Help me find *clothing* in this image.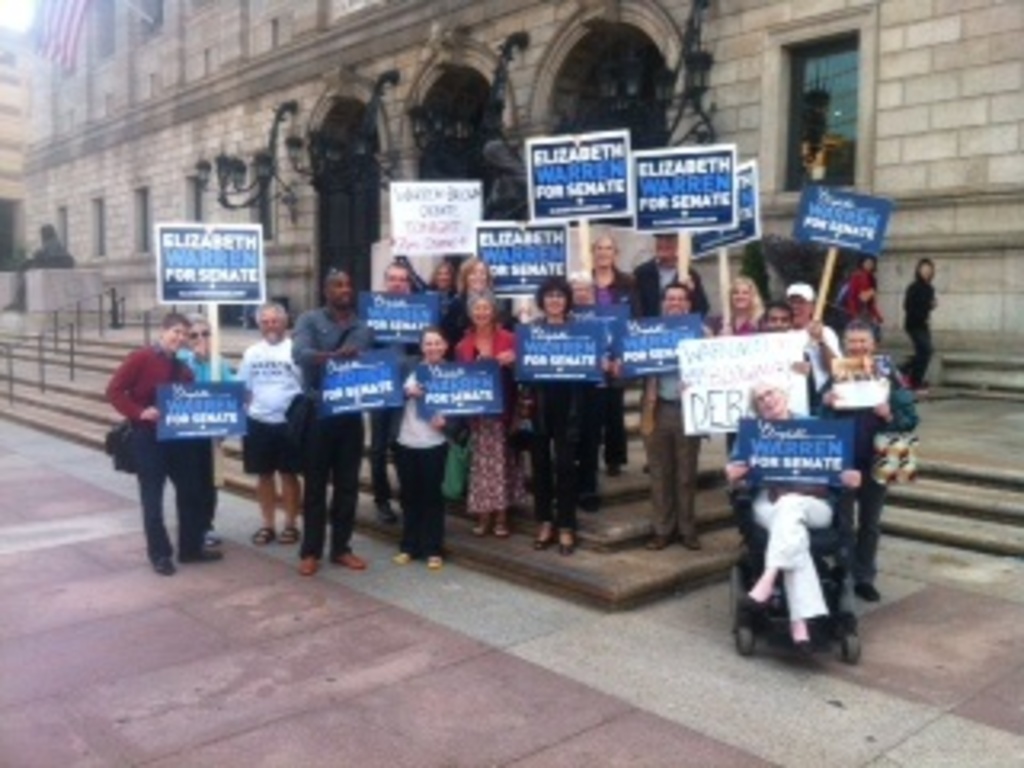
Found it: rect(96, 320, 218, 554).
